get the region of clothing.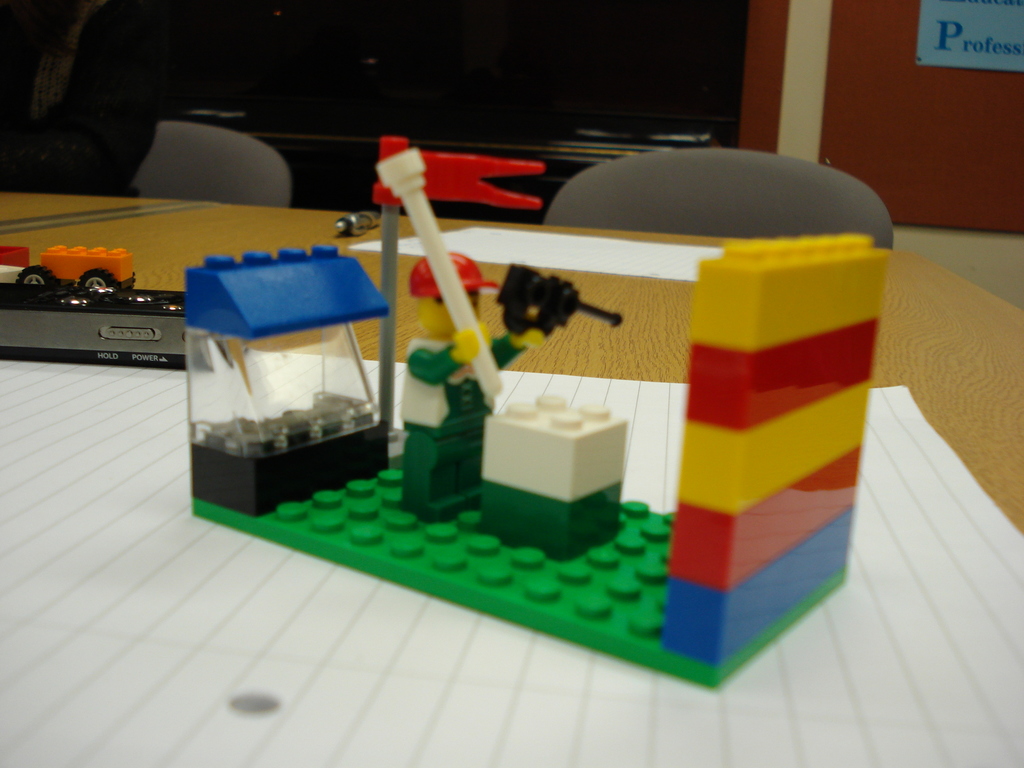
{"x1": 400, "y1": 333, "x2": 525, "y2": 499}.
